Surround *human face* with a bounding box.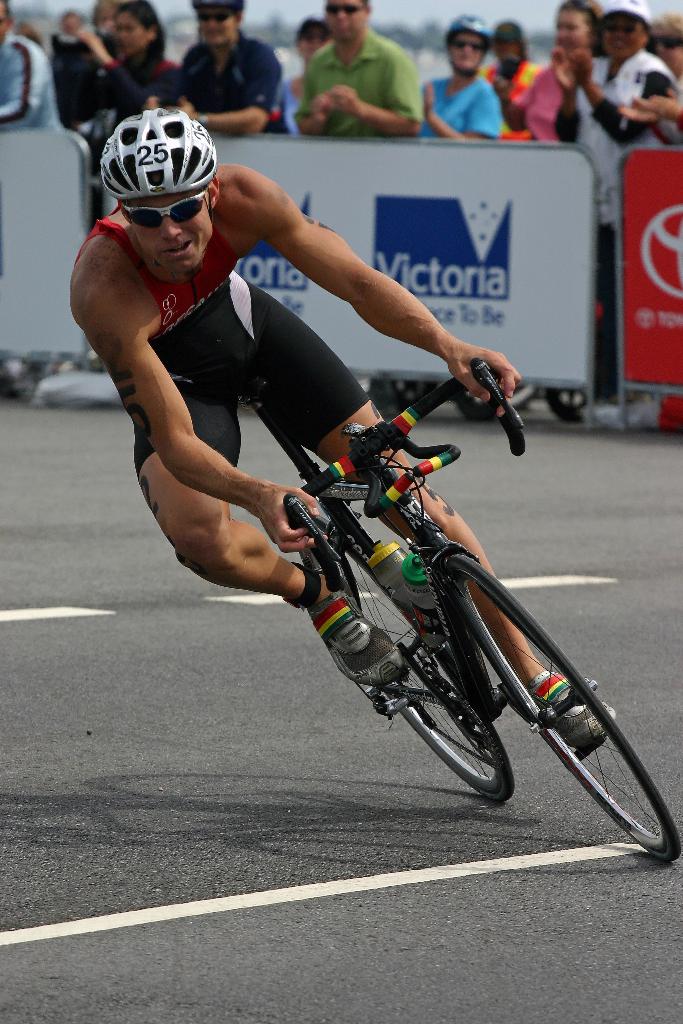
left=494, top=39, right=519, bottom=58.
